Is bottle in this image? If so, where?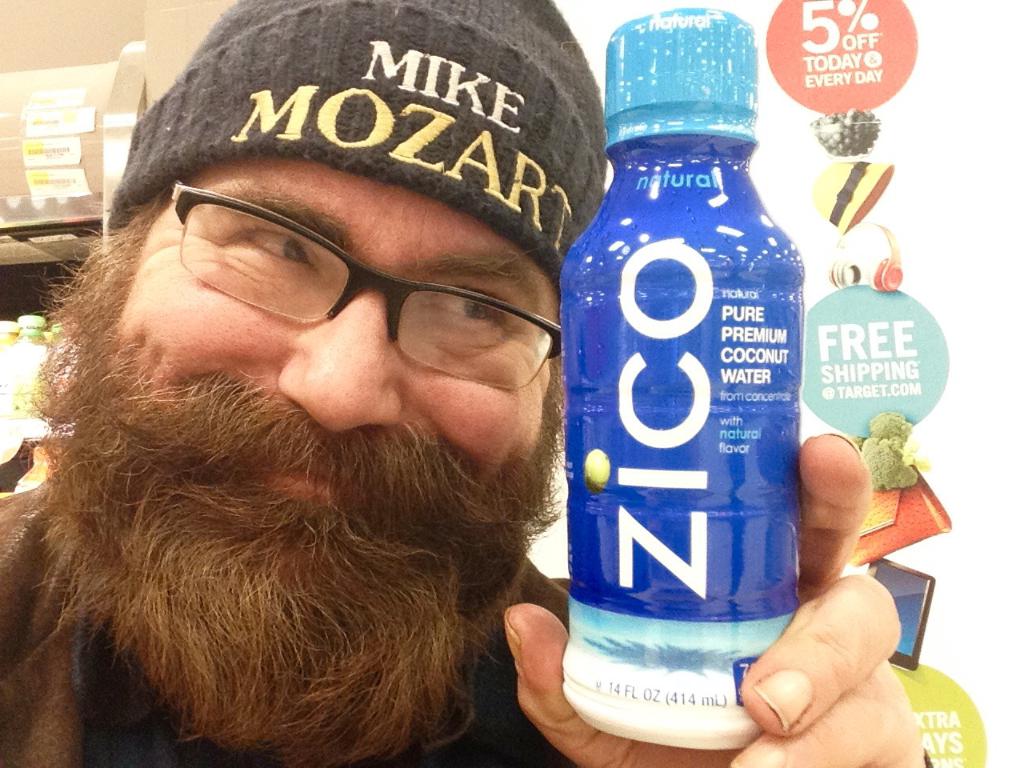
Yes, at Rect(559, 7, 806, 752).
